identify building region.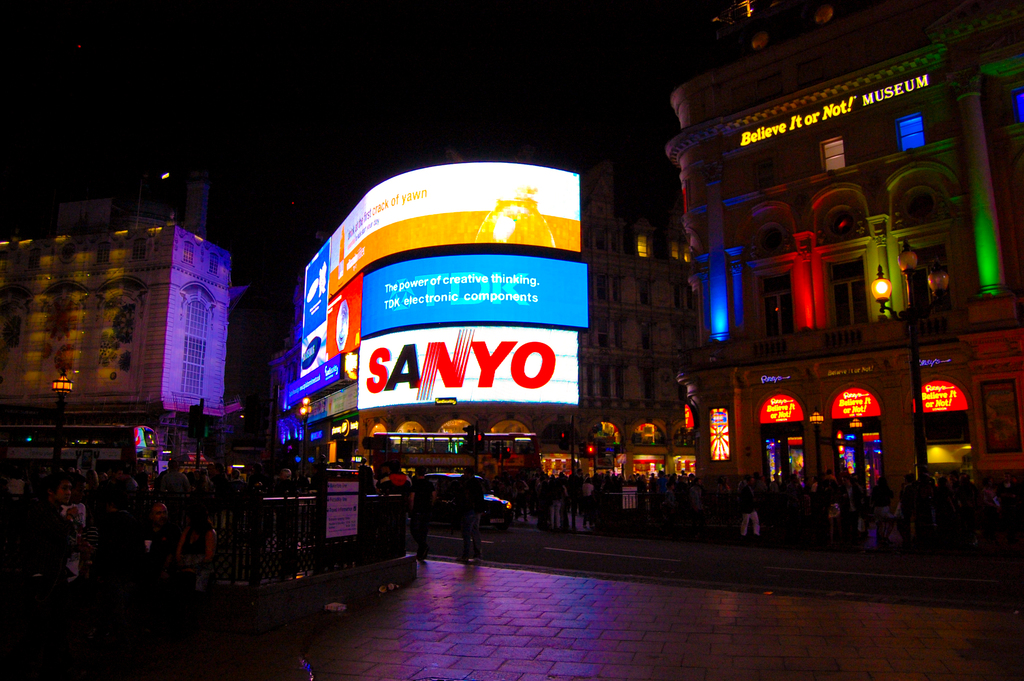
Region: 1/180/241/513.
